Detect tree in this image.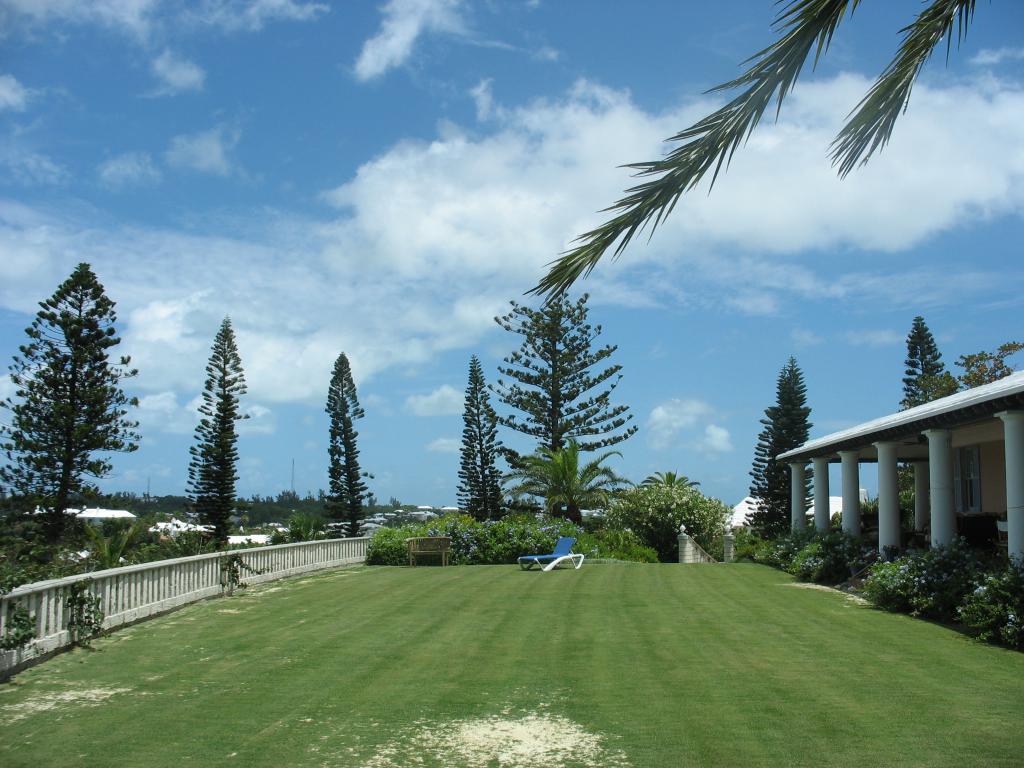
Detection: (0,258,139,587).
